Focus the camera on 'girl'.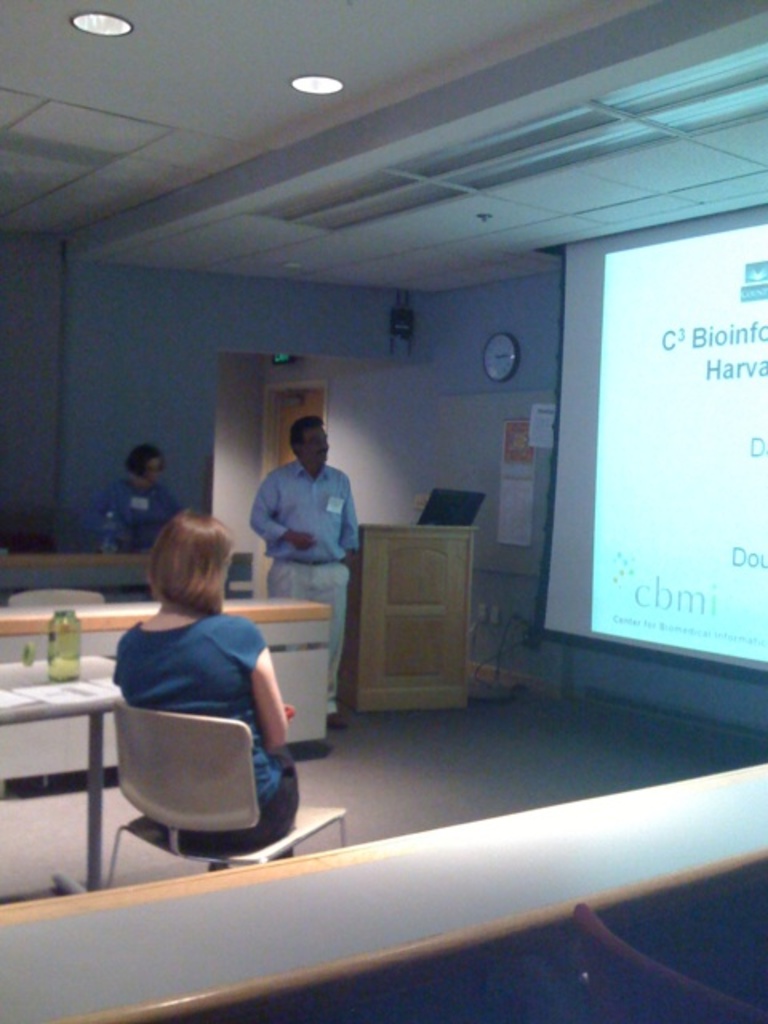
Focus region: crop(114, 510, 299, 874).
